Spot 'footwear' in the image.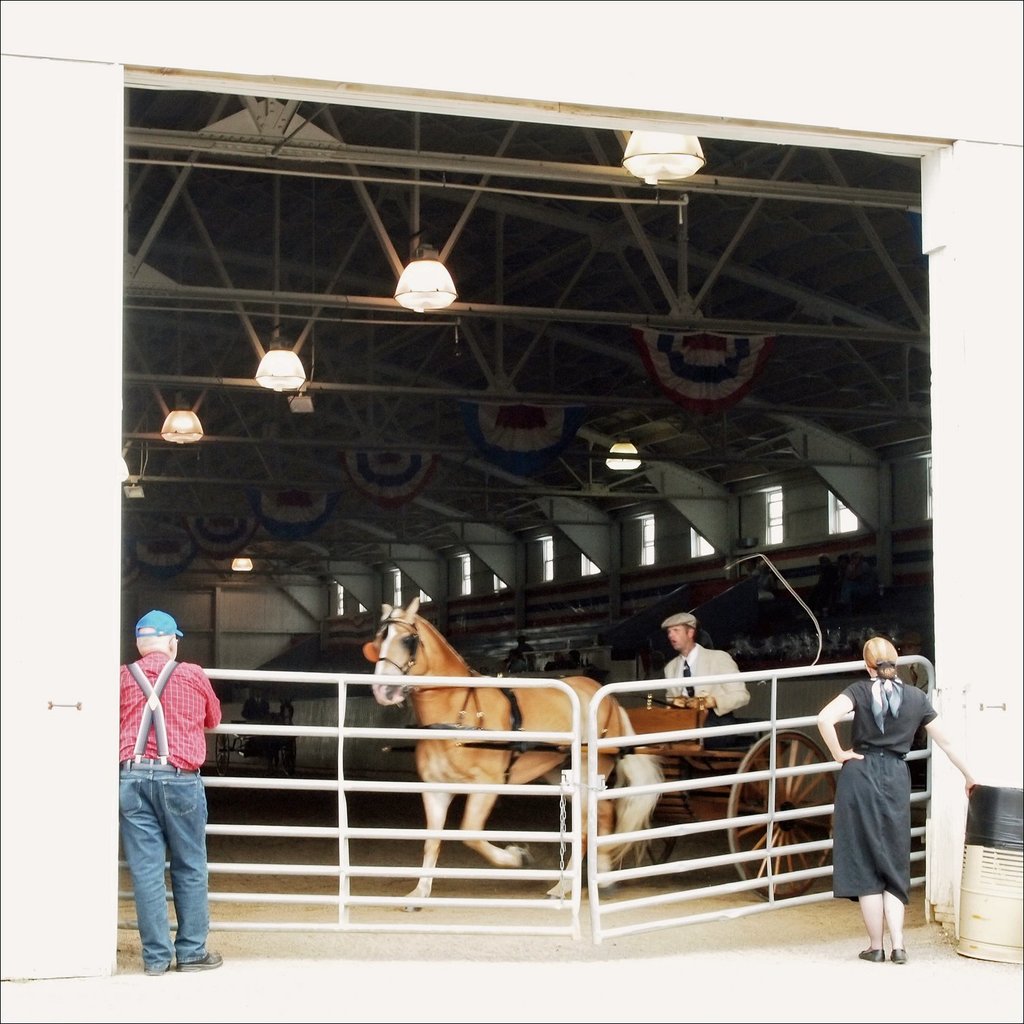
'footwear' found at {"left": 176, "top": 950, "right": 222, "bottom": 969}.
